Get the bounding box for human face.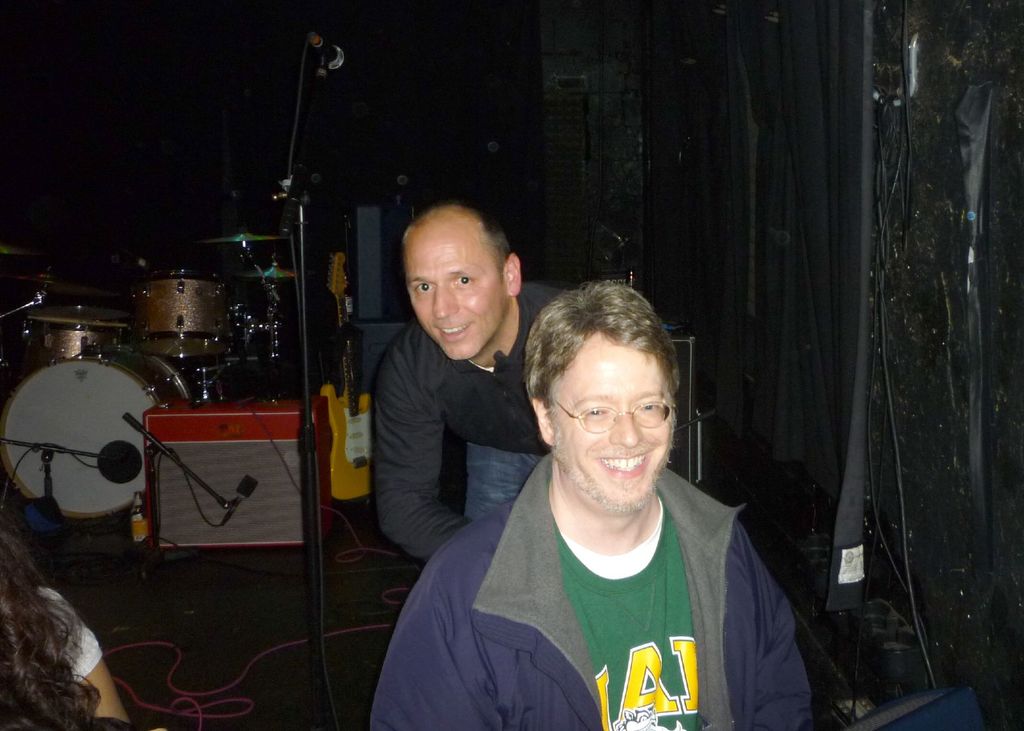
(left=405, top=231, right=508, bottom=355).
